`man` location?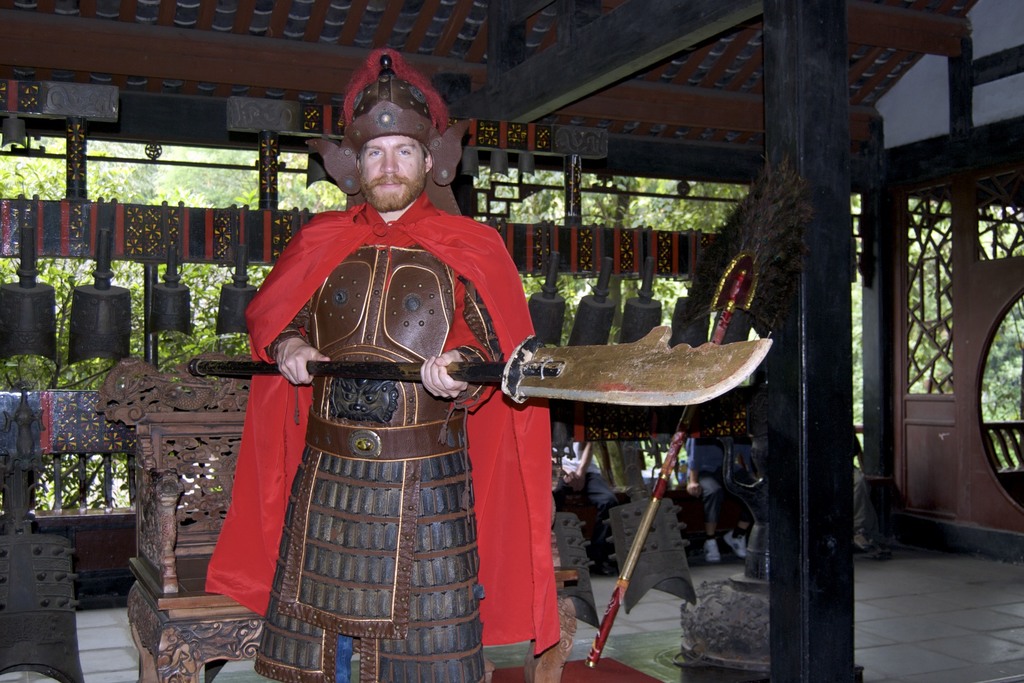
x1=223, y1=76, x2=572, y2=659
